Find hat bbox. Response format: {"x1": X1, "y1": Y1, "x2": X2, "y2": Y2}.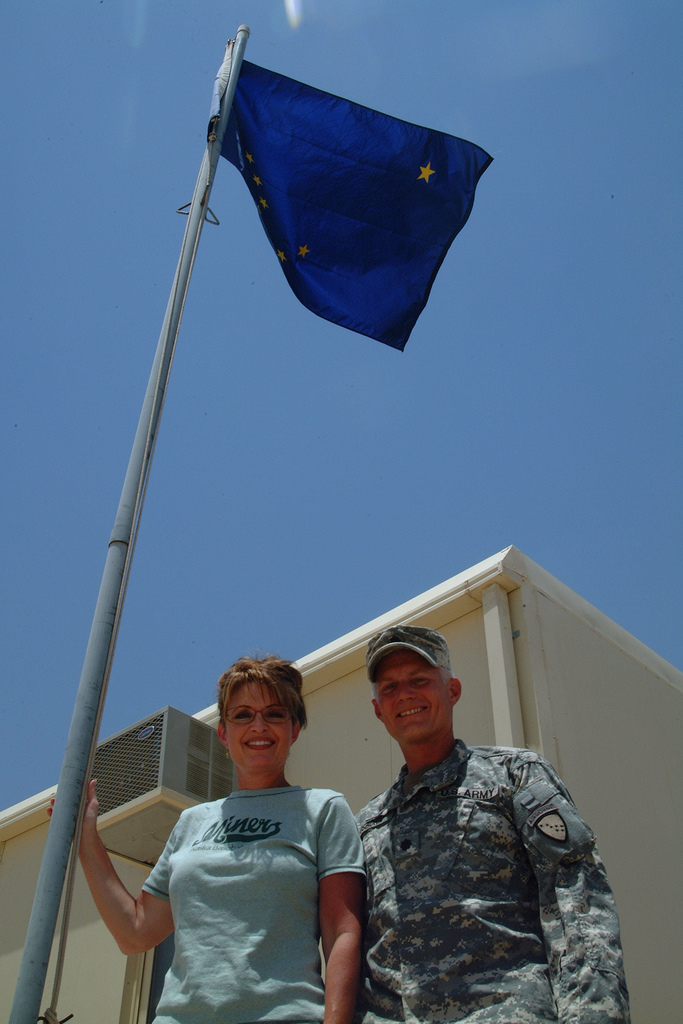
{"x1": 367, "y1": 622, "x2": 450, "y2": 683}.
